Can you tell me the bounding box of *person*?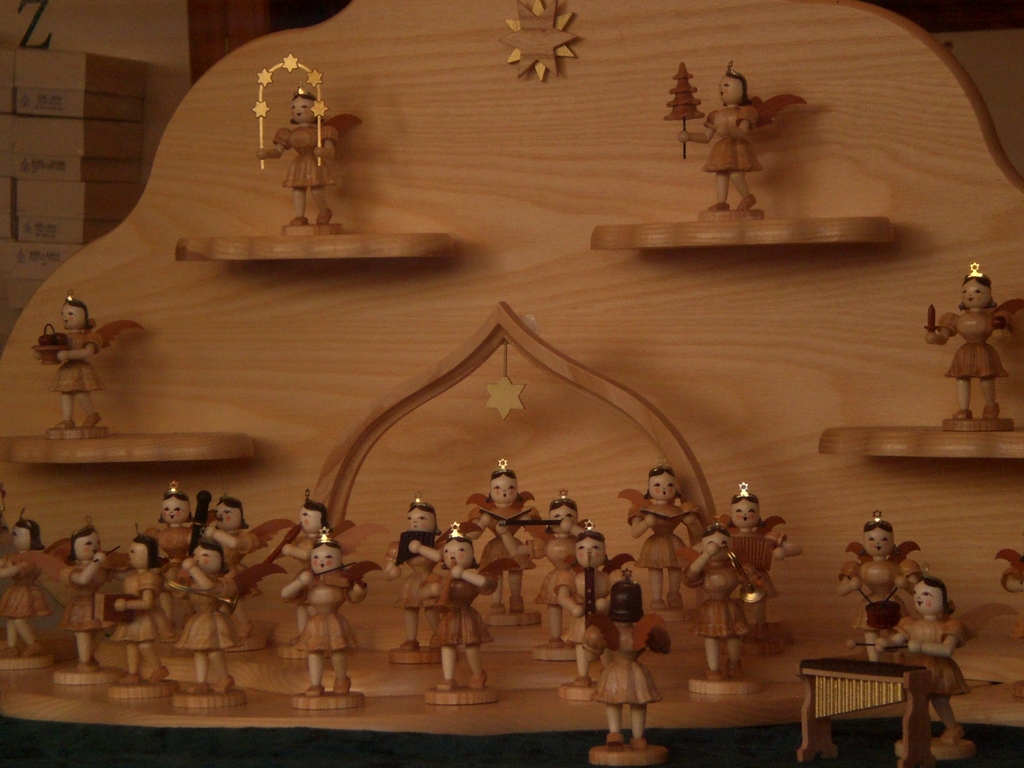
box=[258, 80, 342, 228].
